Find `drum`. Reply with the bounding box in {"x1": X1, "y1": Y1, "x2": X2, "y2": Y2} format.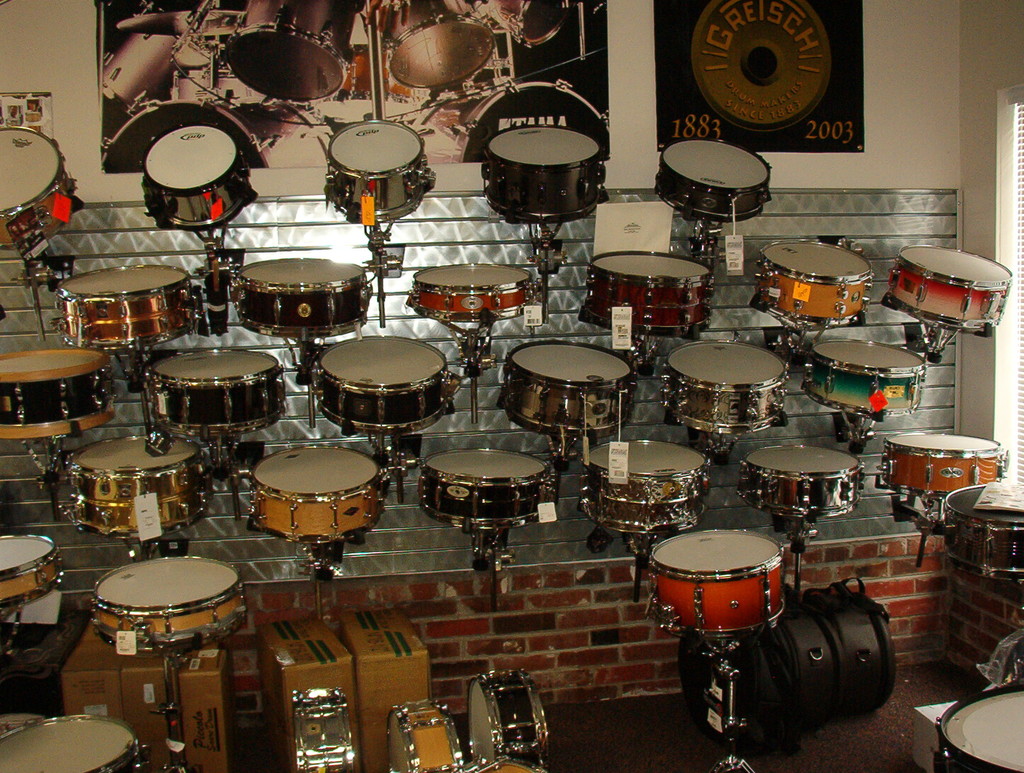
{"x1": 469, "y1": 669, "x2": 550, "y2": 772}.
